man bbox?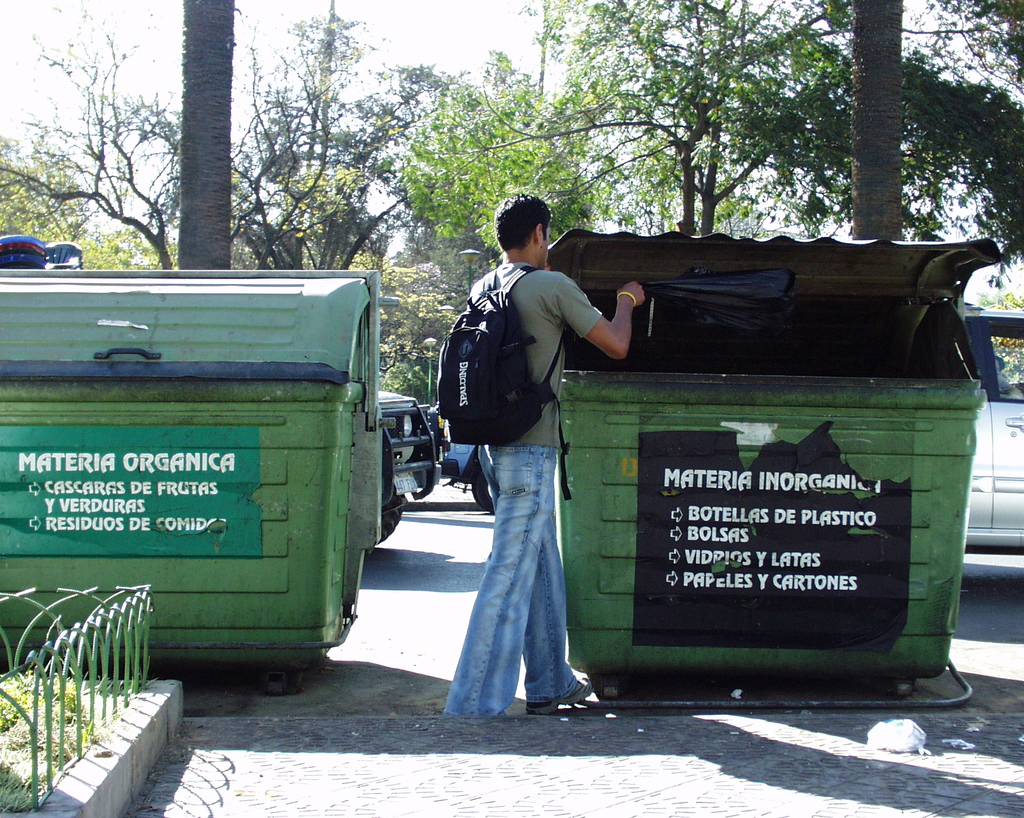
[434,211,621,708]
